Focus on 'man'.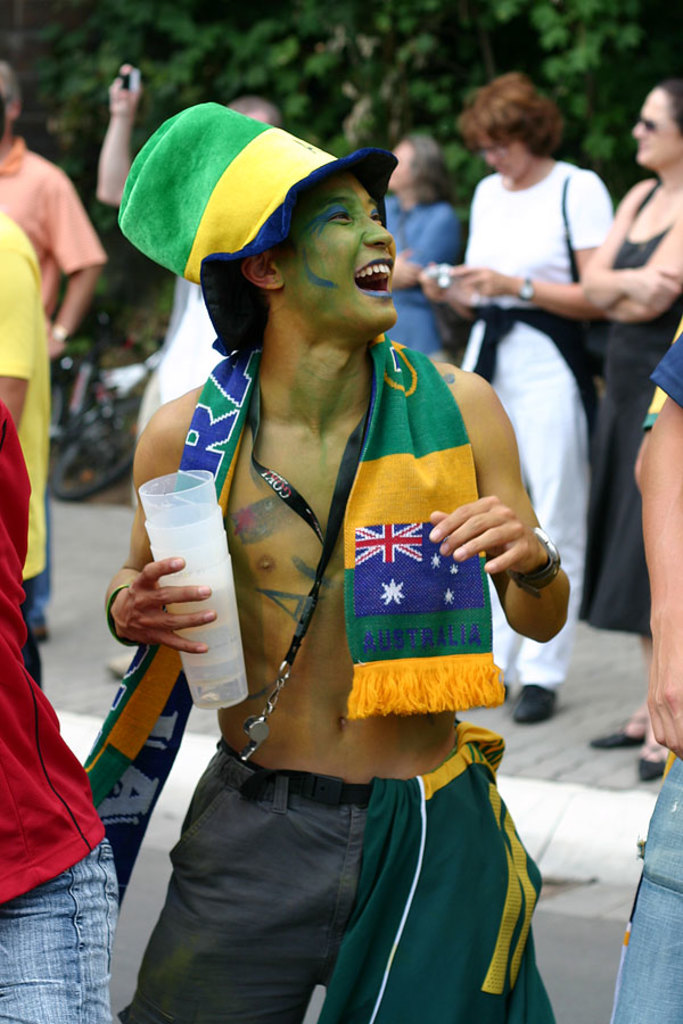
Focused at [0, 198, 57, 696].
